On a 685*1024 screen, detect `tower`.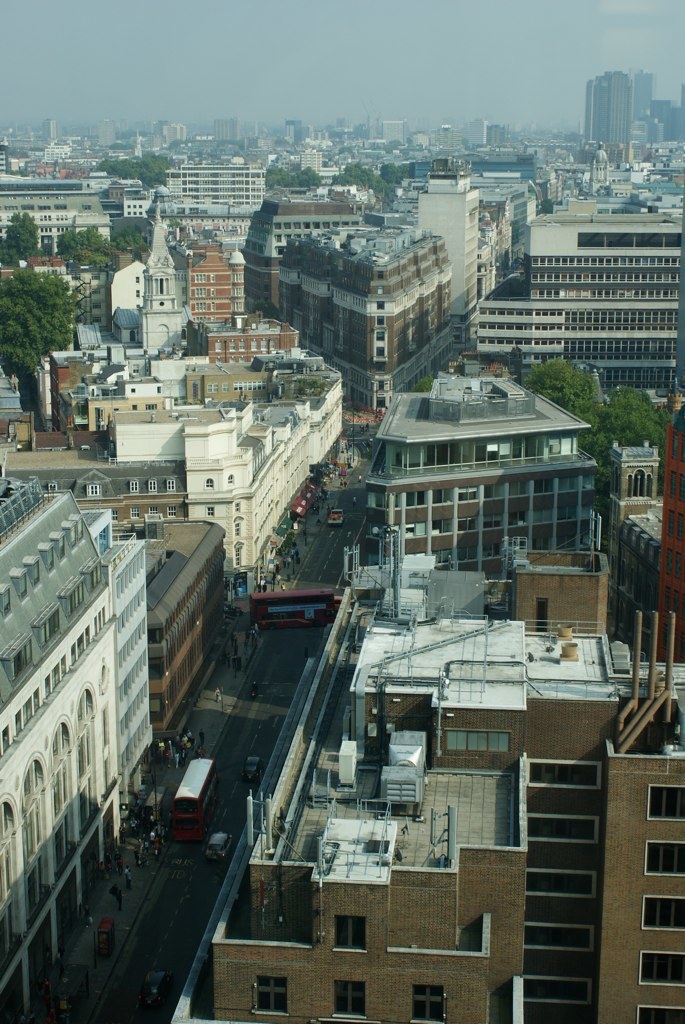
select_region(184, 242, 244, 333).
